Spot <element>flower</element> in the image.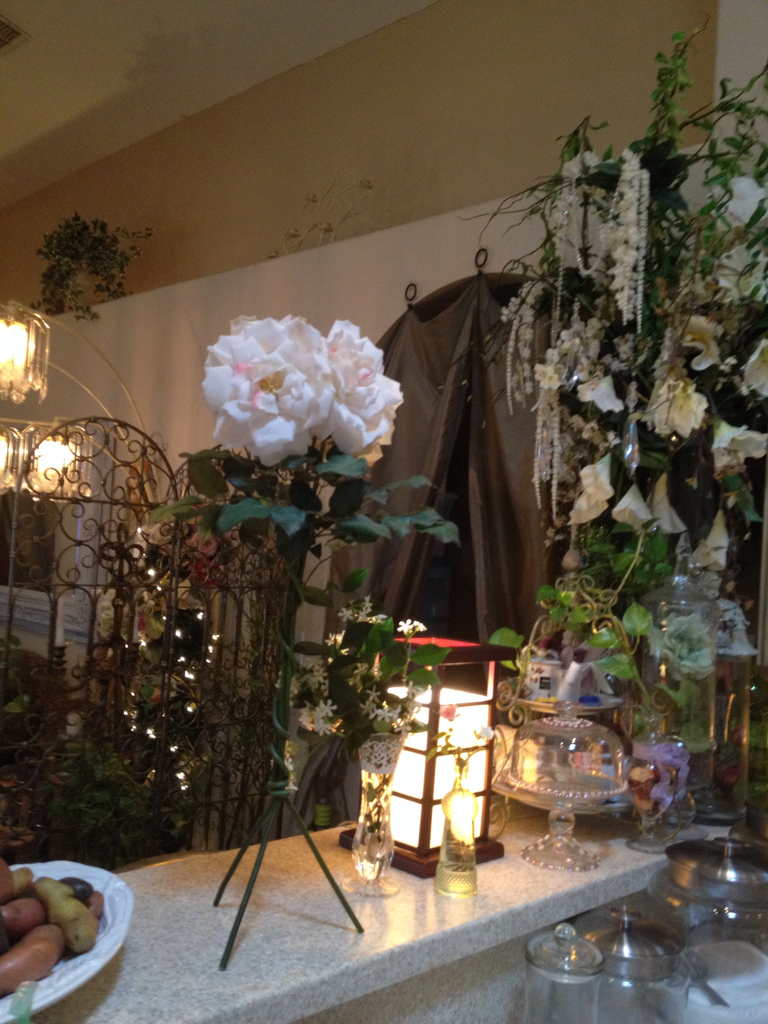
<element>flower</element> found at <bbox>570, 376, 625, 417</bbox>.
